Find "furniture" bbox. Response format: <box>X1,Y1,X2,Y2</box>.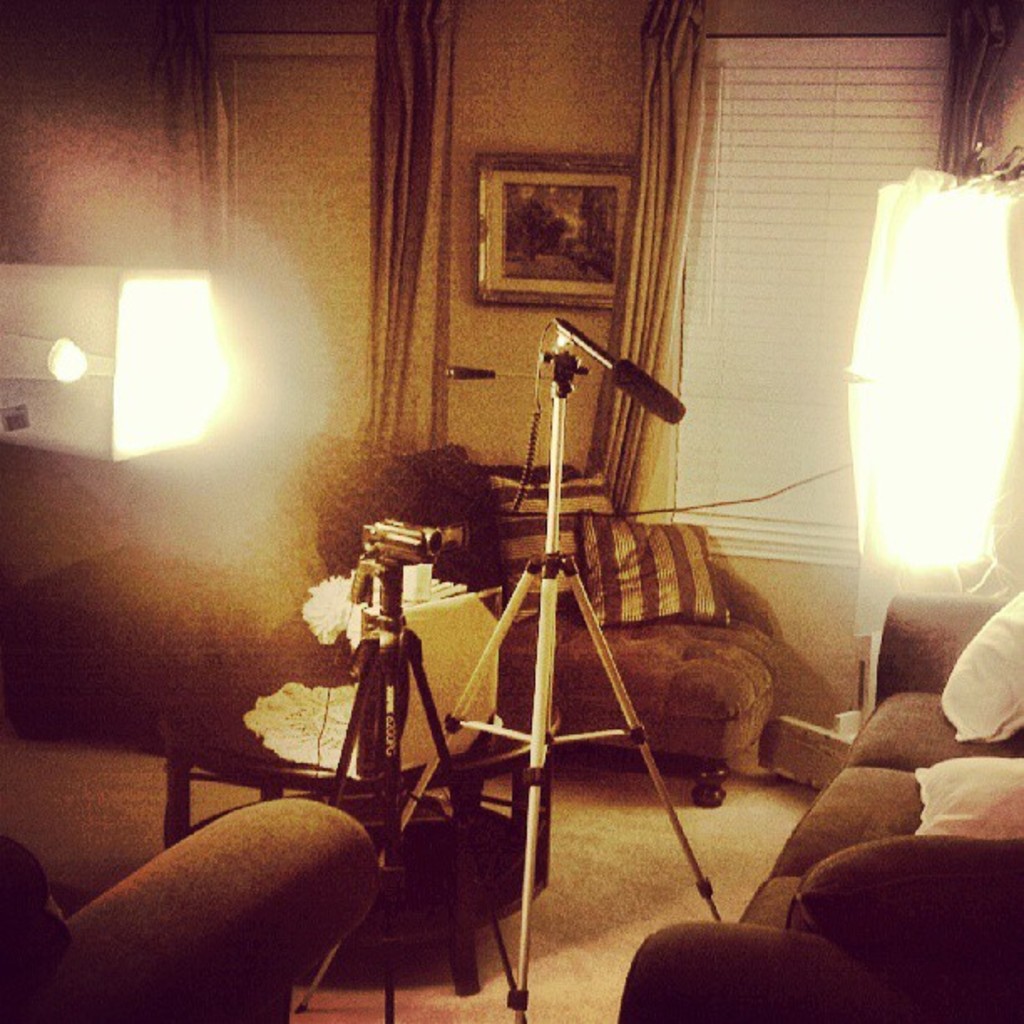
<box>619,584,1022,1022</box>.
